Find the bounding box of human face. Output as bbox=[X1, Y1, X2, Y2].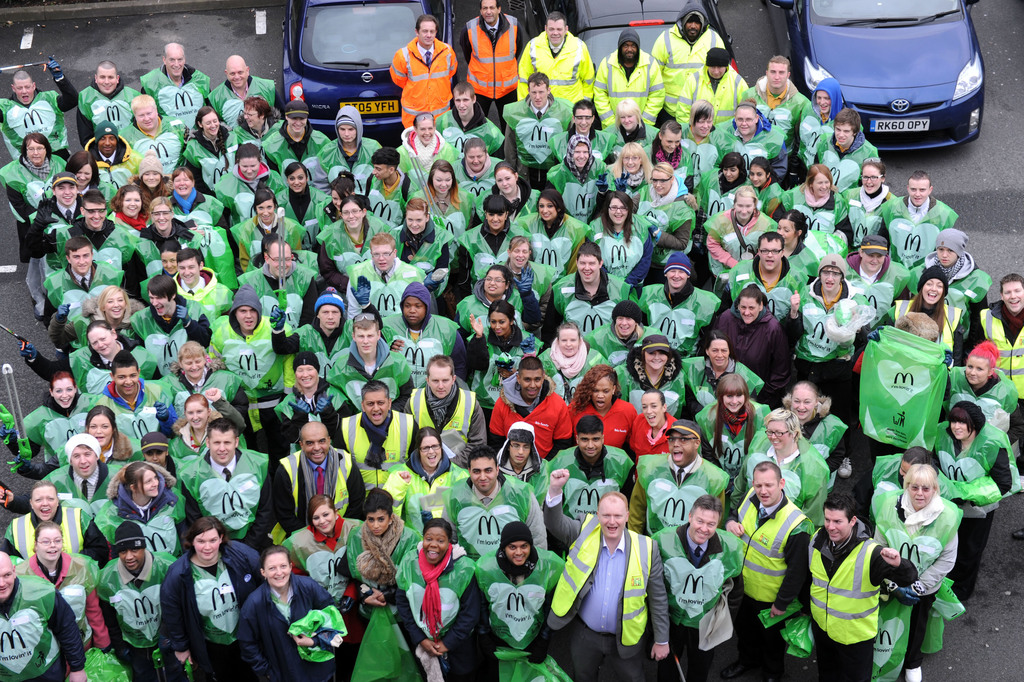
bbox=[584, 432, 603, 458].
